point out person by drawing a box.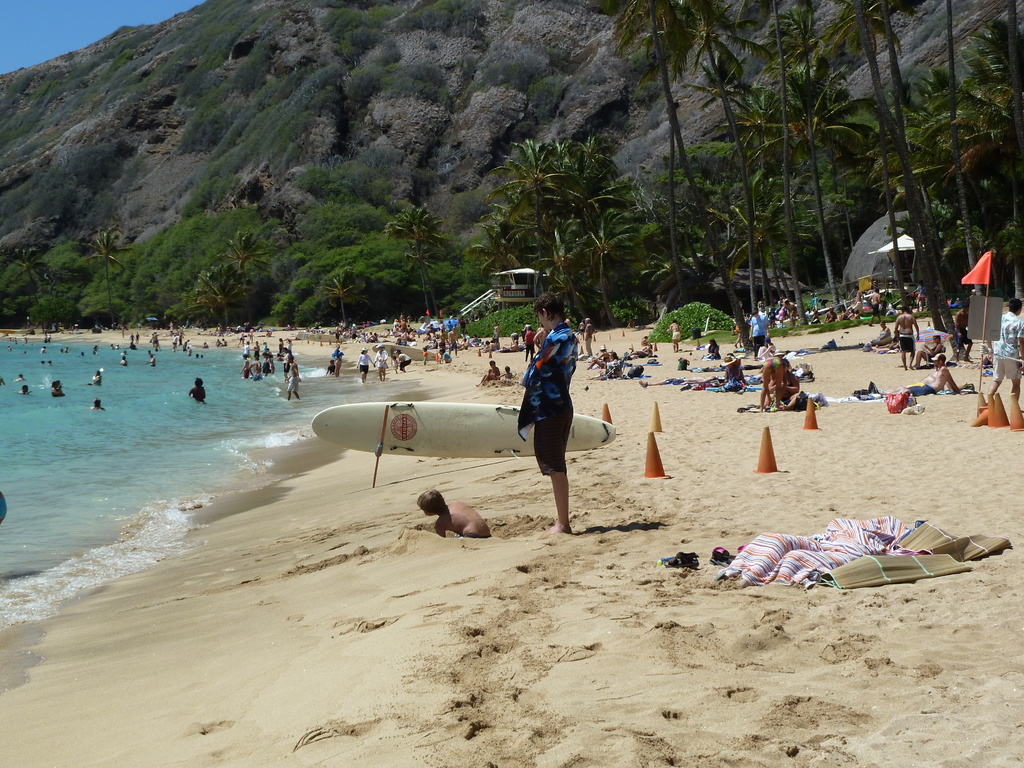
(left=763, top=357, right=792, bottom=409).
